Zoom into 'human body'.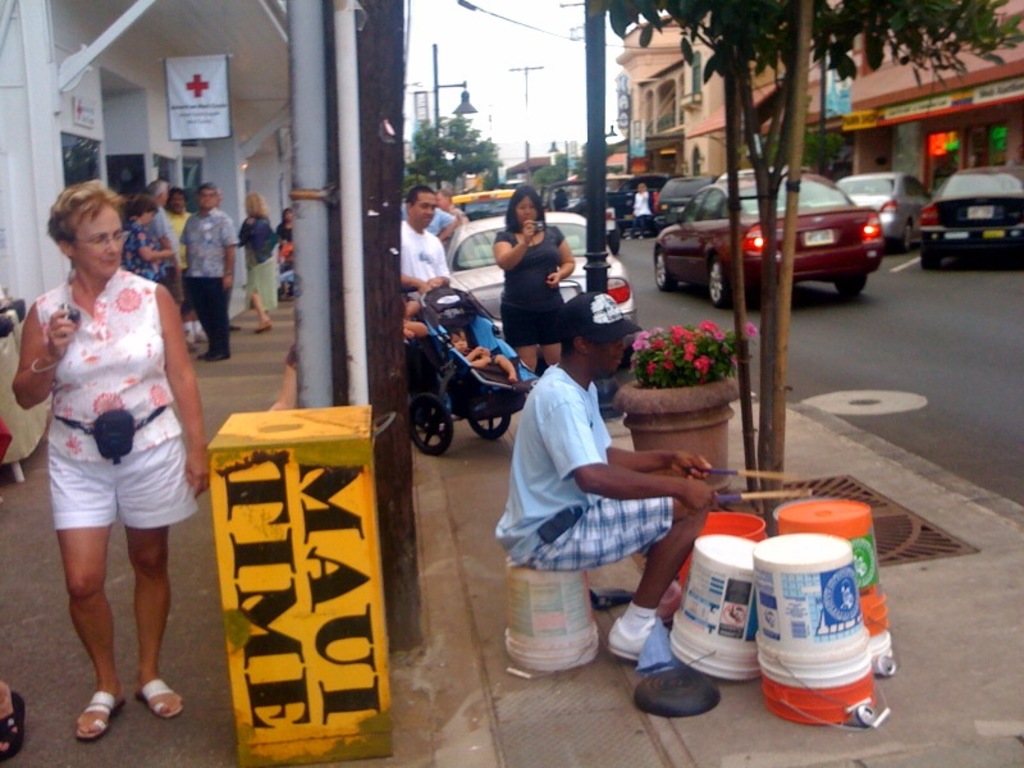
Zoom target: {"left": 444, "top": 325, "right": 520, "bottom": 384}.
